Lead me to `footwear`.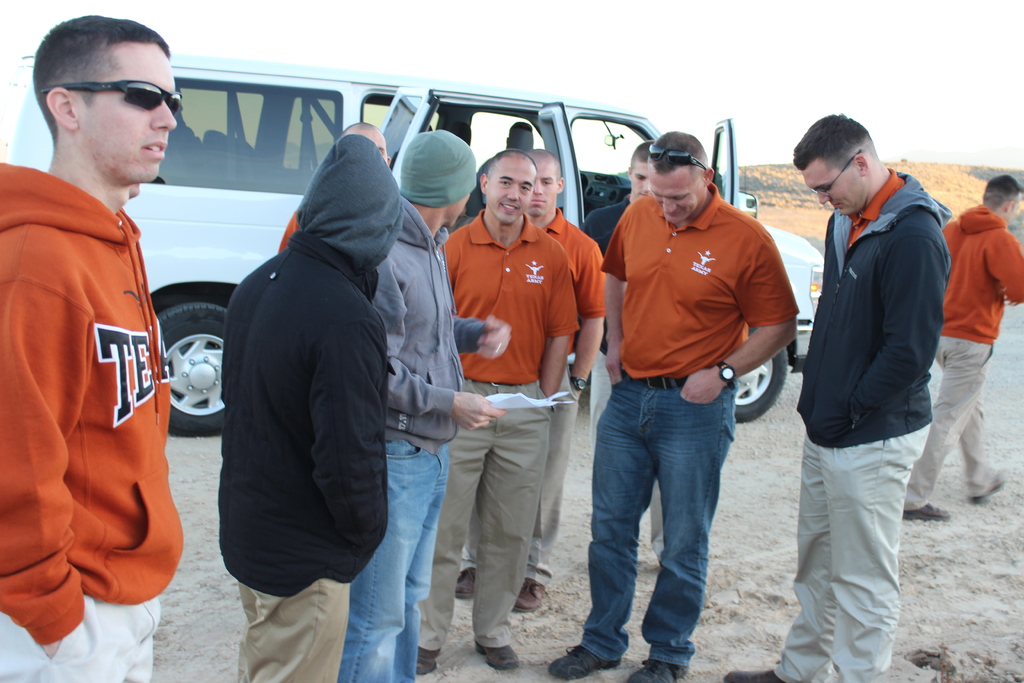
Lead to {"left": 478, "top": 638, "right": 524, "bottom": 671}.
